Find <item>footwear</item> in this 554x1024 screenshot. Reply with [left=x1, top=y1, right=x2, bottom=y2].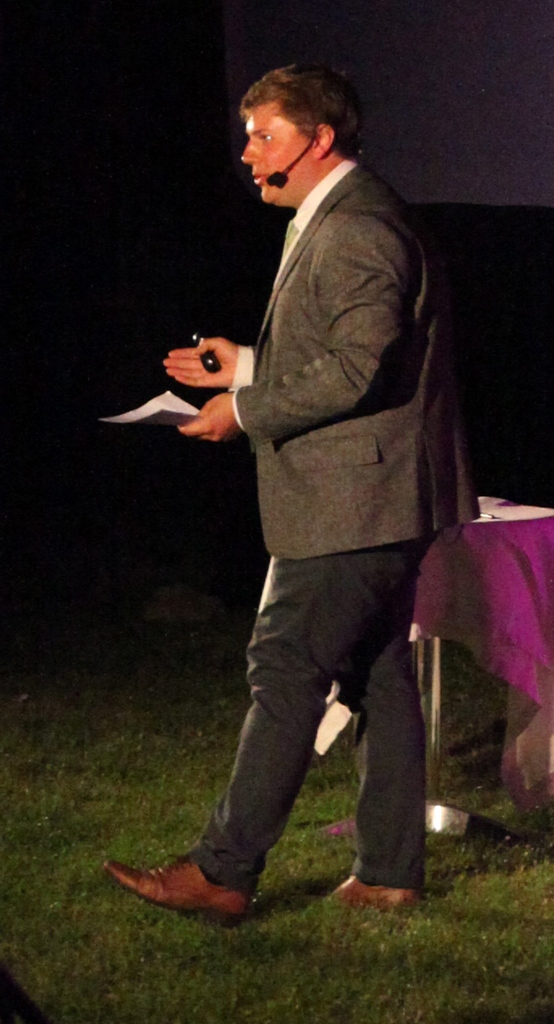
[left=340, top=868, right=426, bottom=910].
